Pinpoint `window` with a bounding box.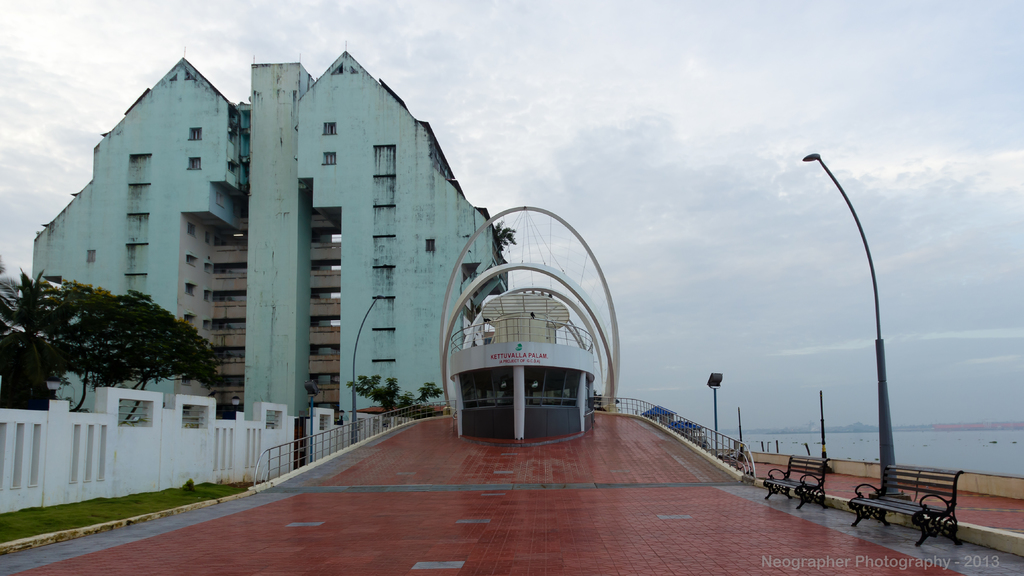
[left=374, top=145, right=396, bottom=174].
